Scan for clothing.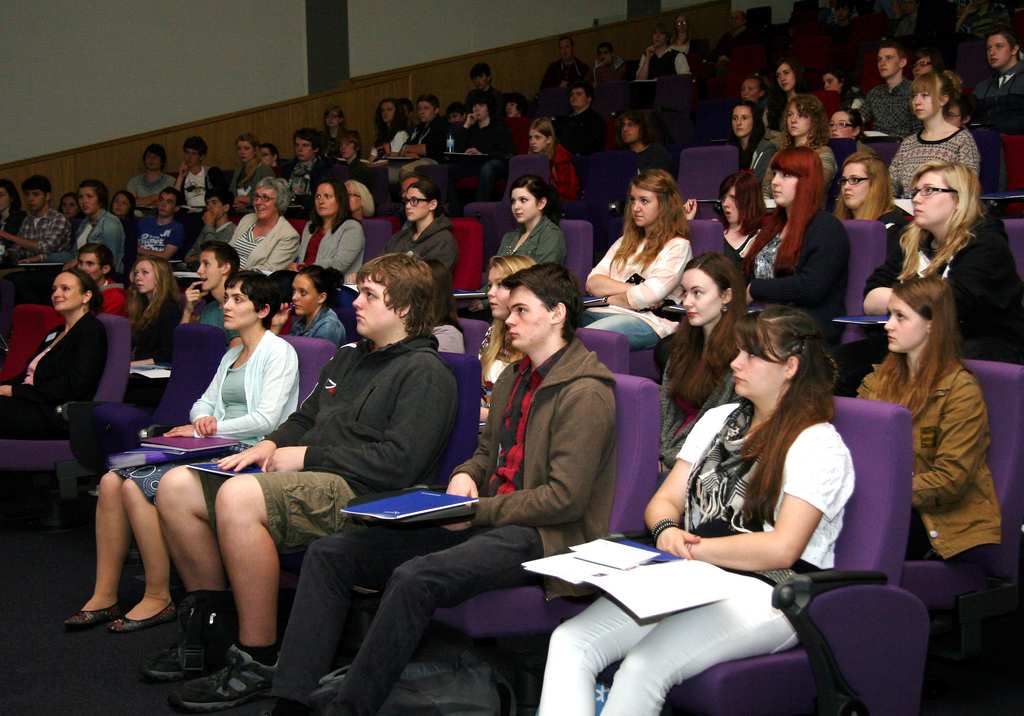
Scan result: pyautogui.locateOnScreen(77, 209, 131, 268).
